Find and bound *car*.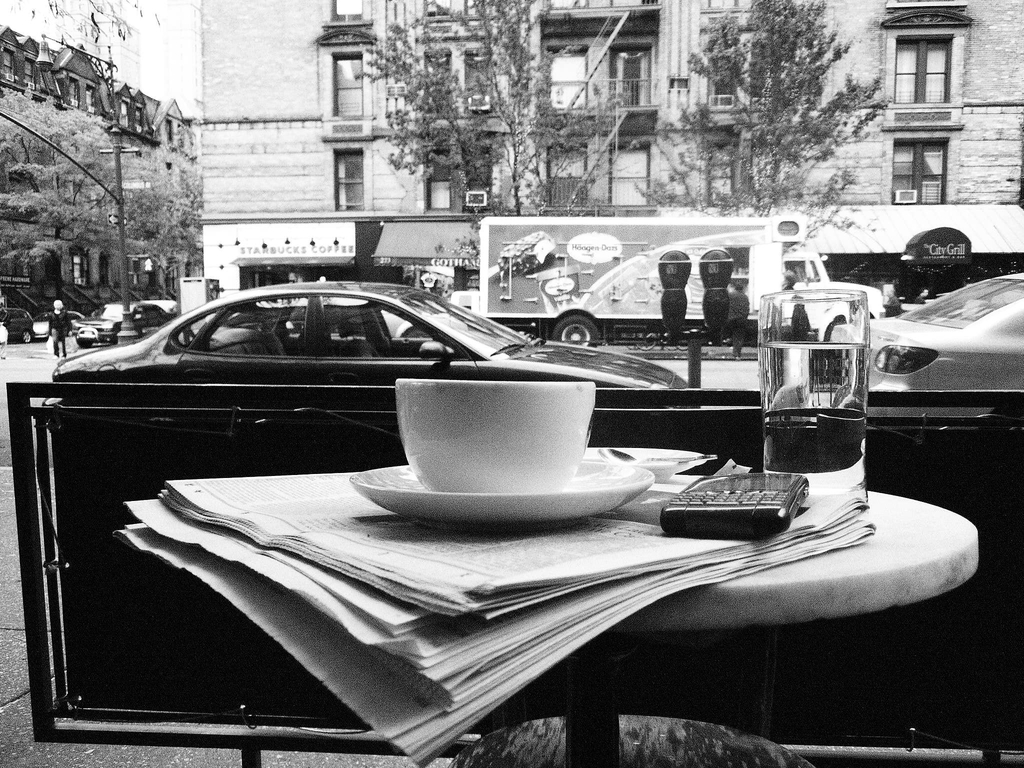
Bound: pyautogui.locateOnScreen(0, 300, 36, 358).
